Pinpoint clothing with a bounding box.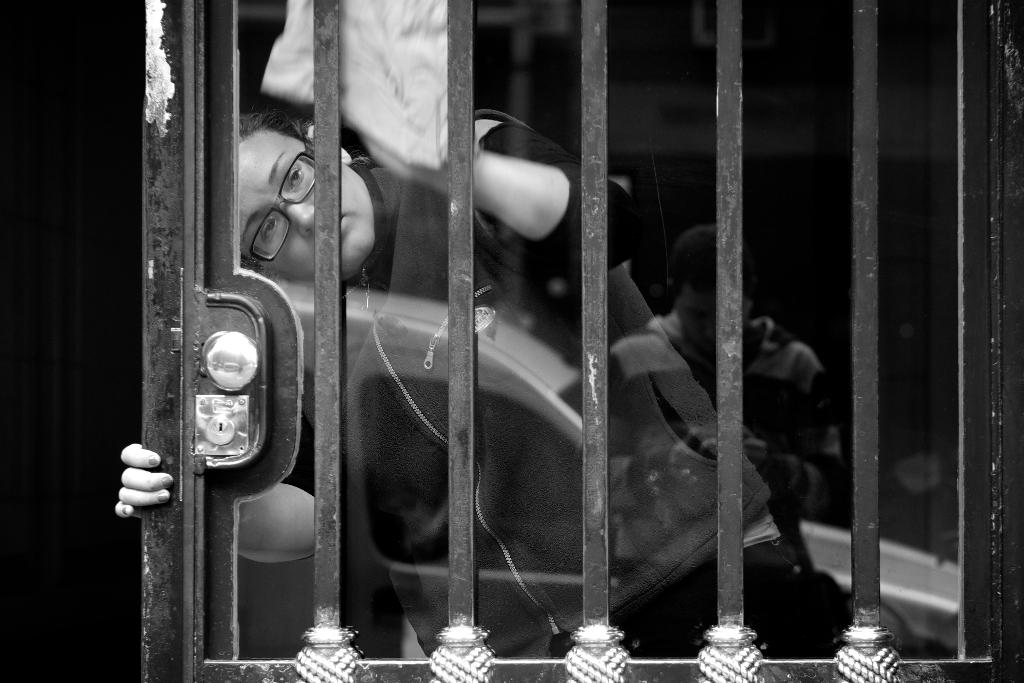
Rect(285, 106, 850, 656).
